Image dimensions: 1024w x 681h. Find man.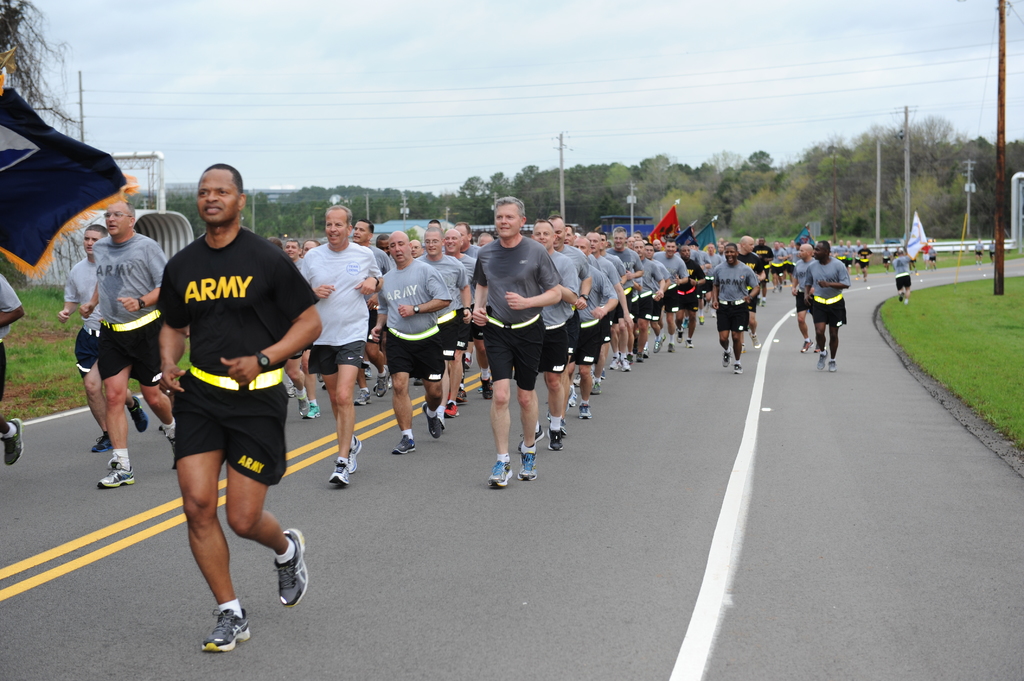
bbox(572, 230, 612, 391).
